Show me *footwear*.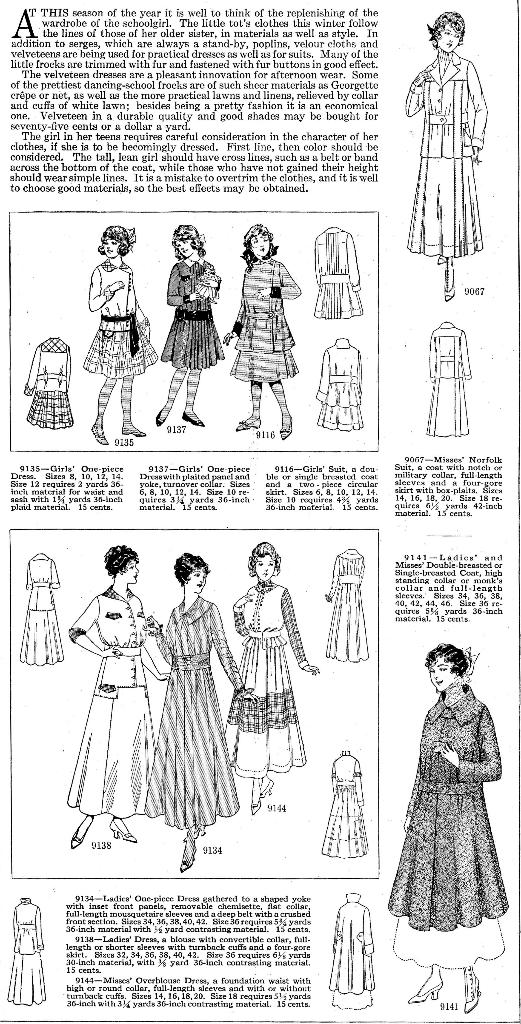
*footwear* is here: [left=179, top=407, right=206, bottom=430].
